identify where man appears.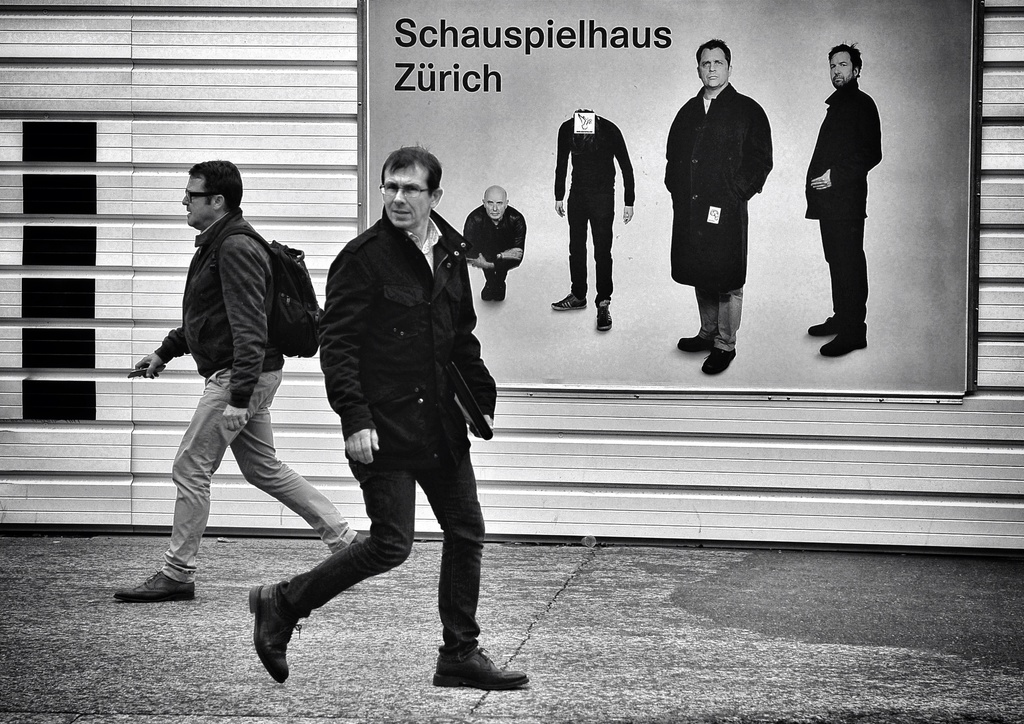
Appears at bbox=[655, 33, 781, 374].
